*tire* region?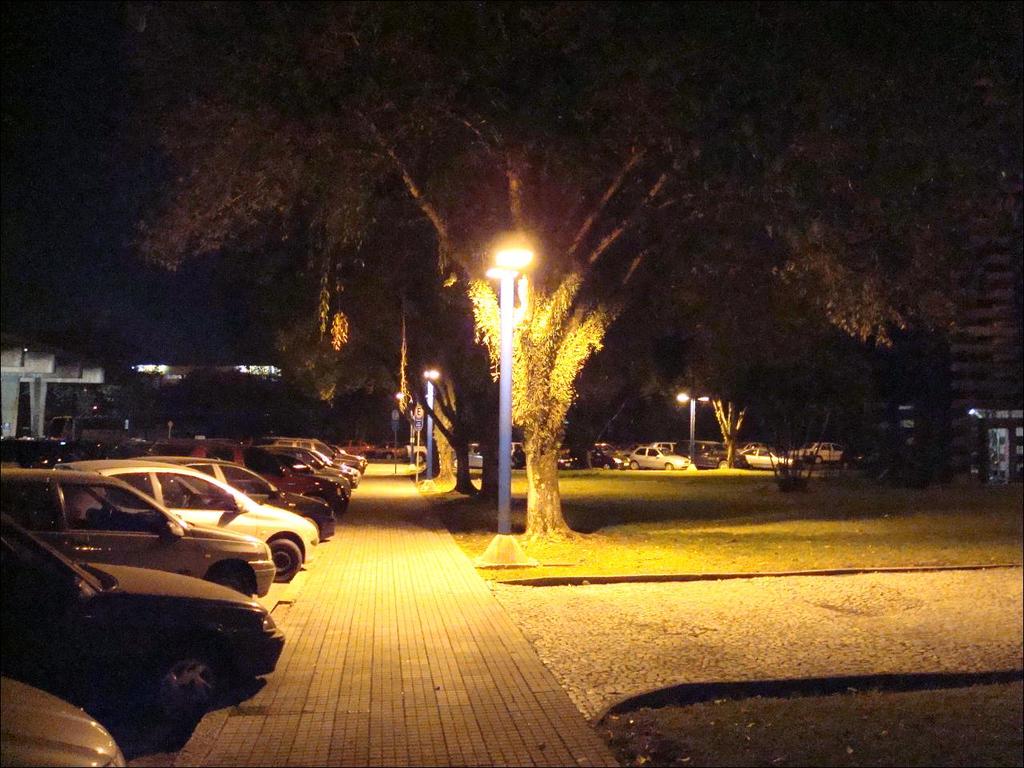
BBox(269, 536, 302, 585)
